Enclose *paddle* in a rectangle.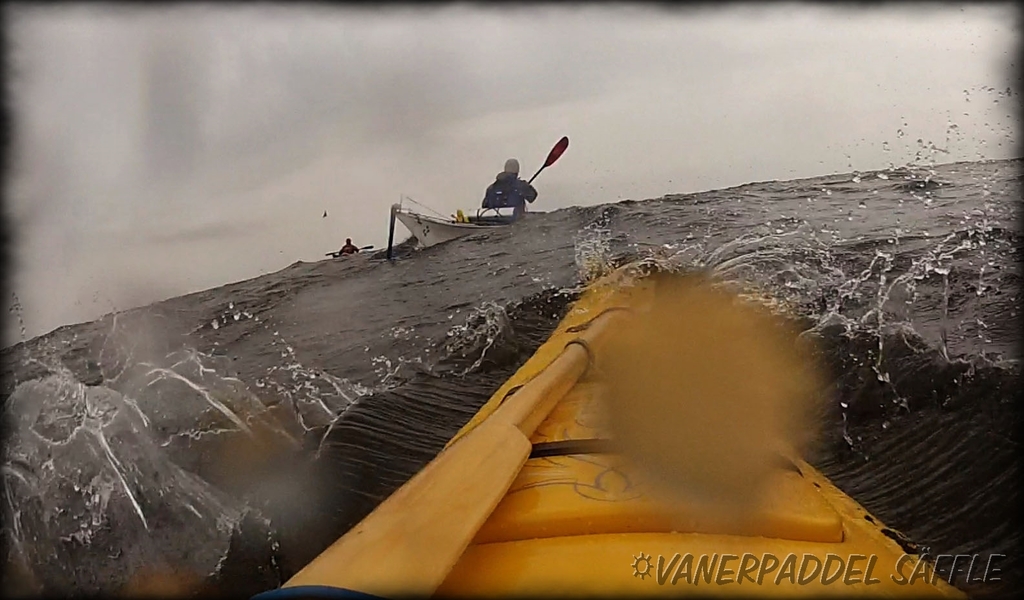
region(527, 135, 572, 183).
